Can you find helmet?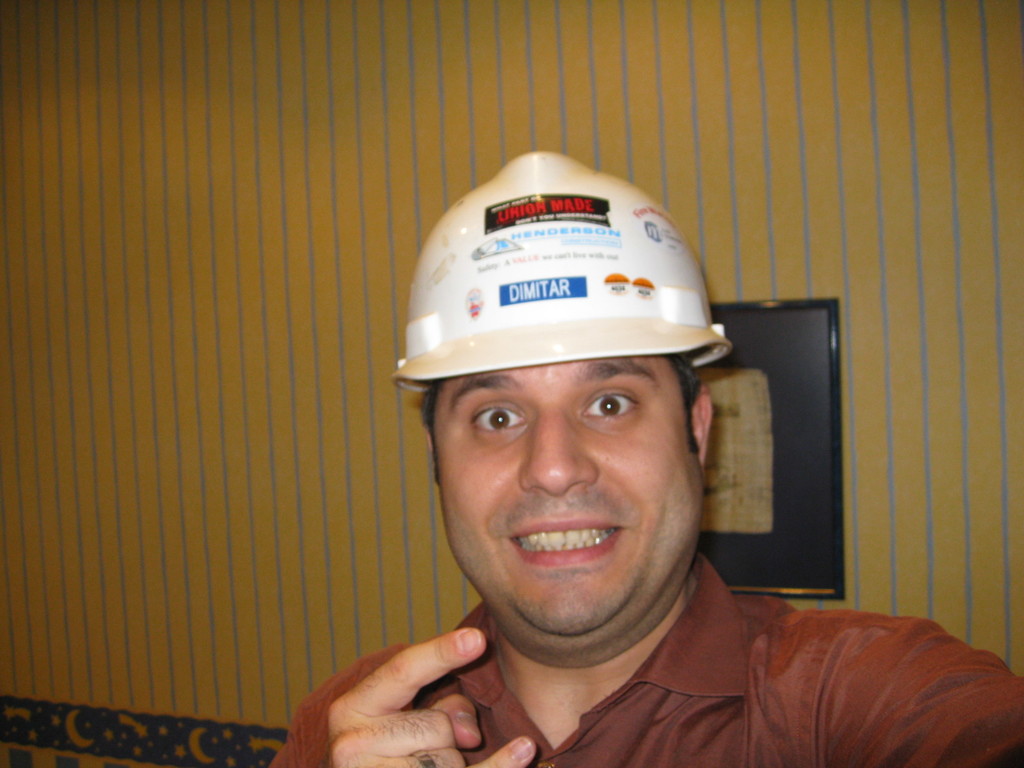
Yes, bounding box: <region>392, 142, 742, 408</region>.
